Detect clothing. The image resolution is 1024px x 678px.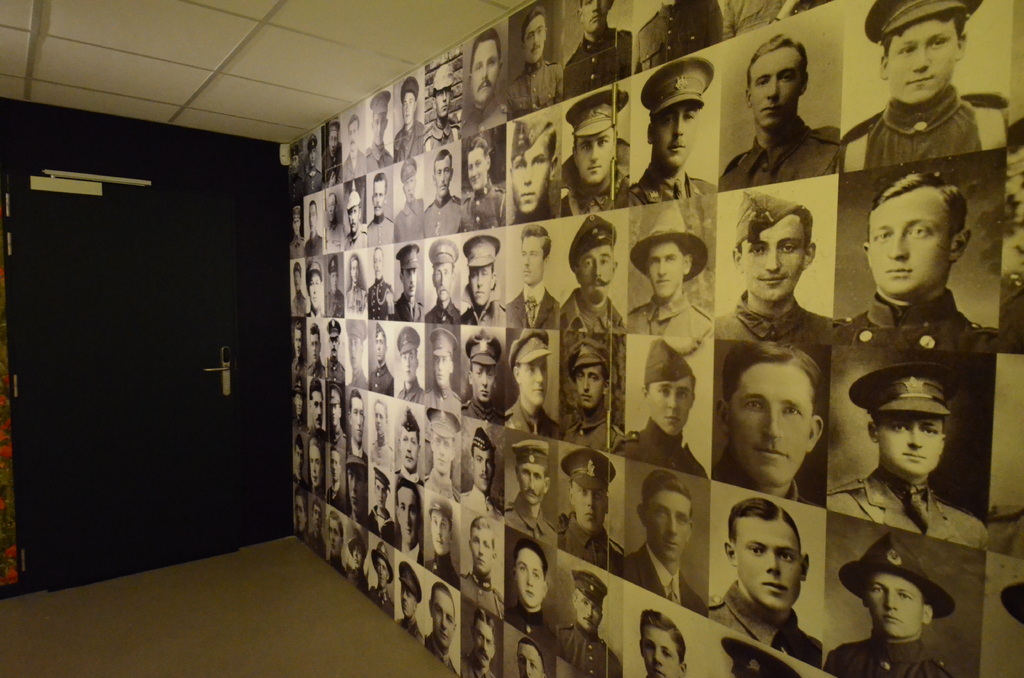
region(456, 101, 507, 137).
